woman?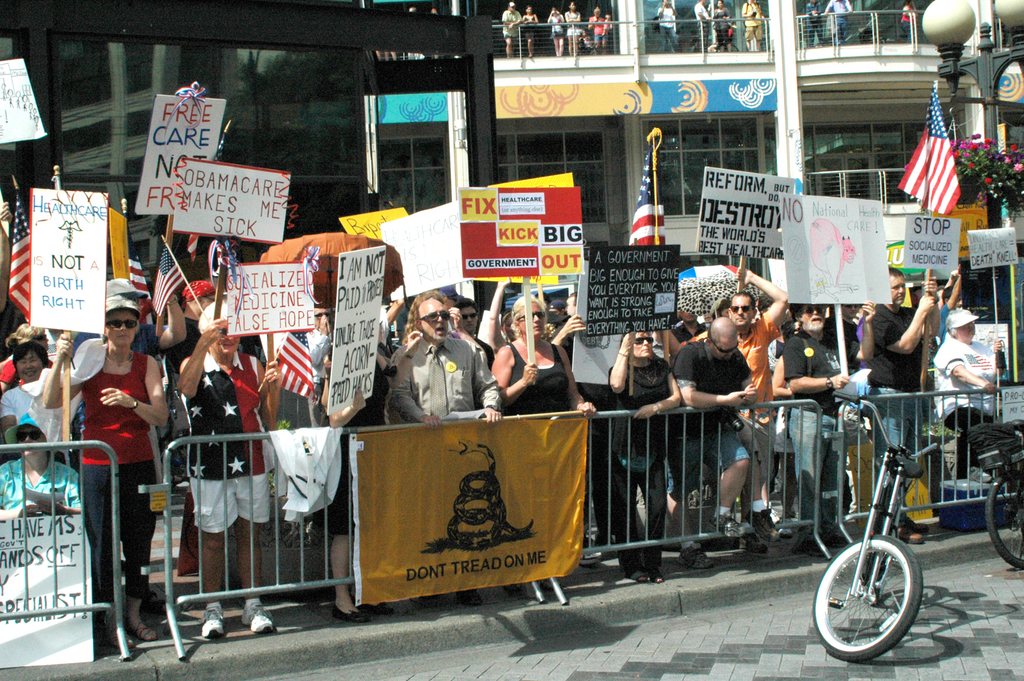
{"x1": 712, "y1": 0, "x2": 731, "y2": 51}
